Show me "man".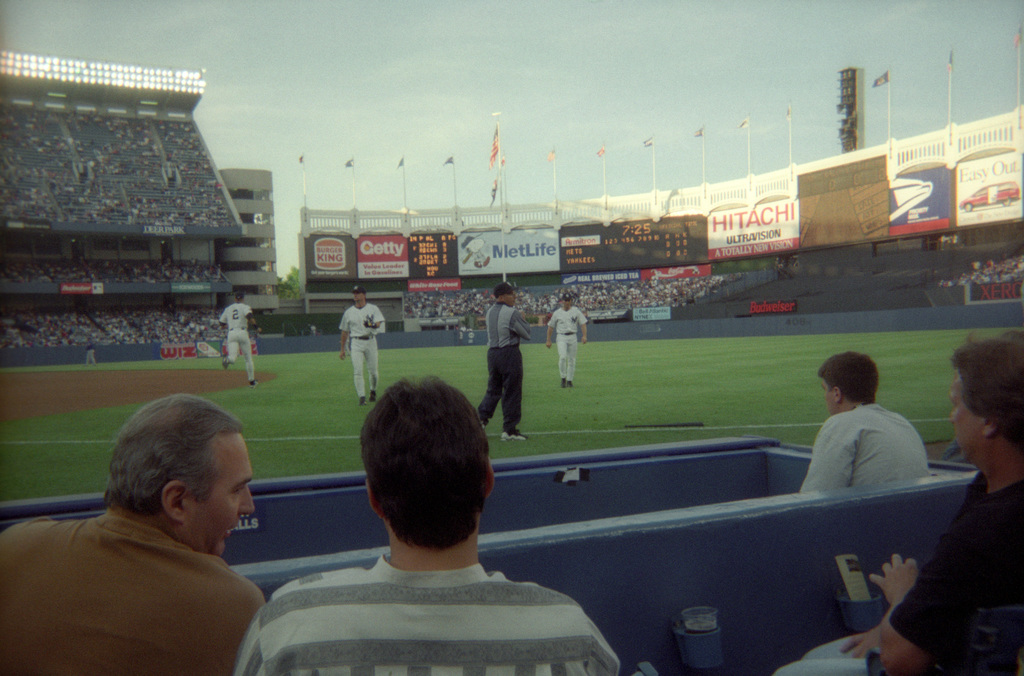
"man" is here: l=332, t=290, r=392, b=399.
